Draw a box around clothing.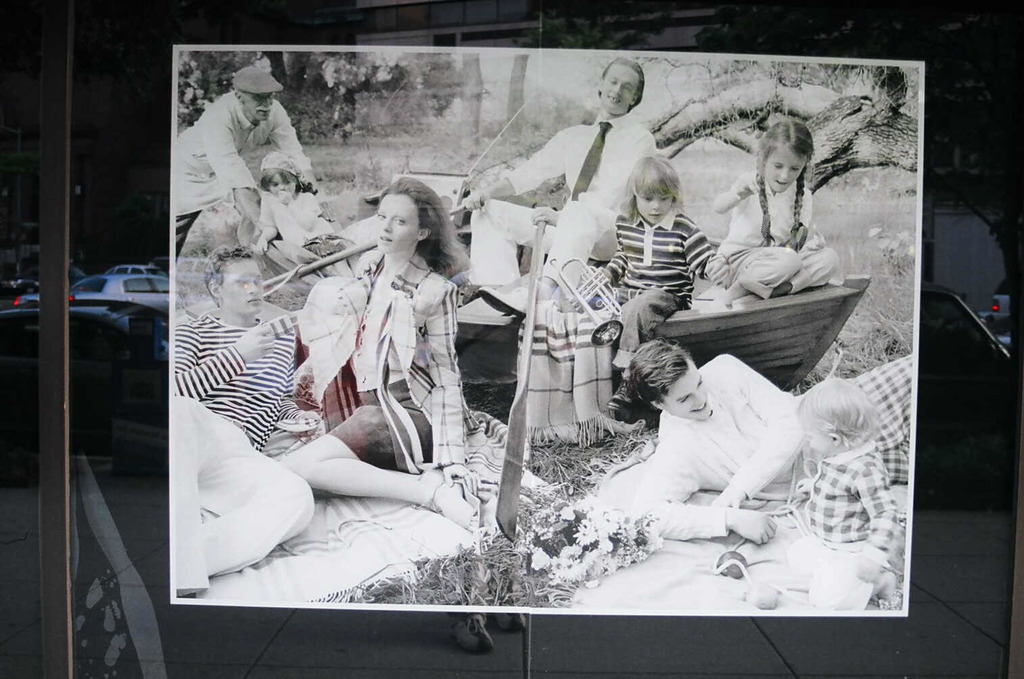
bbox(715, 171, 842, 294).
